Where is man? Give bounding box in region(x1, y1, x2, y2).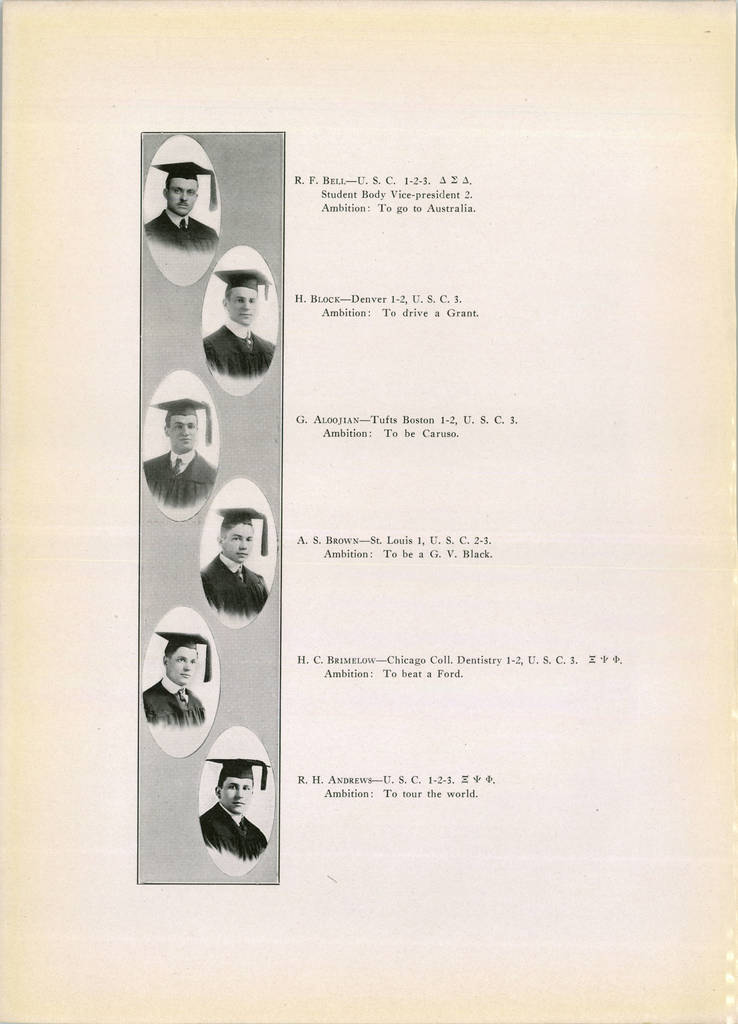
region(147, 168, 213, 253).
